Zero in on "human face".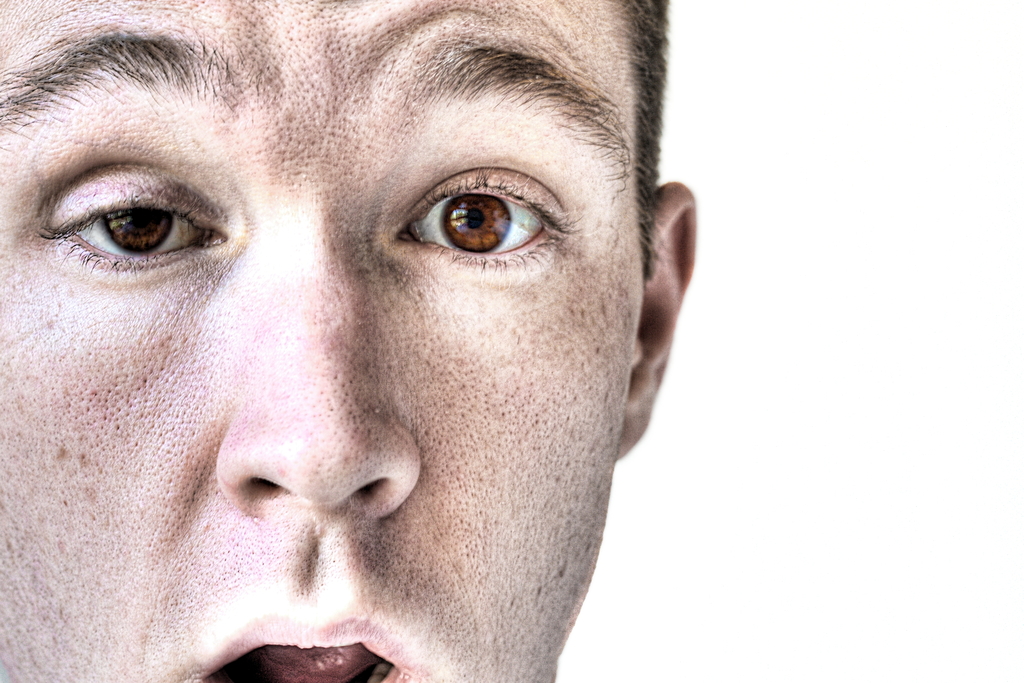
Zeroed in: [left=0, top=0, right=701, bottom=682].
